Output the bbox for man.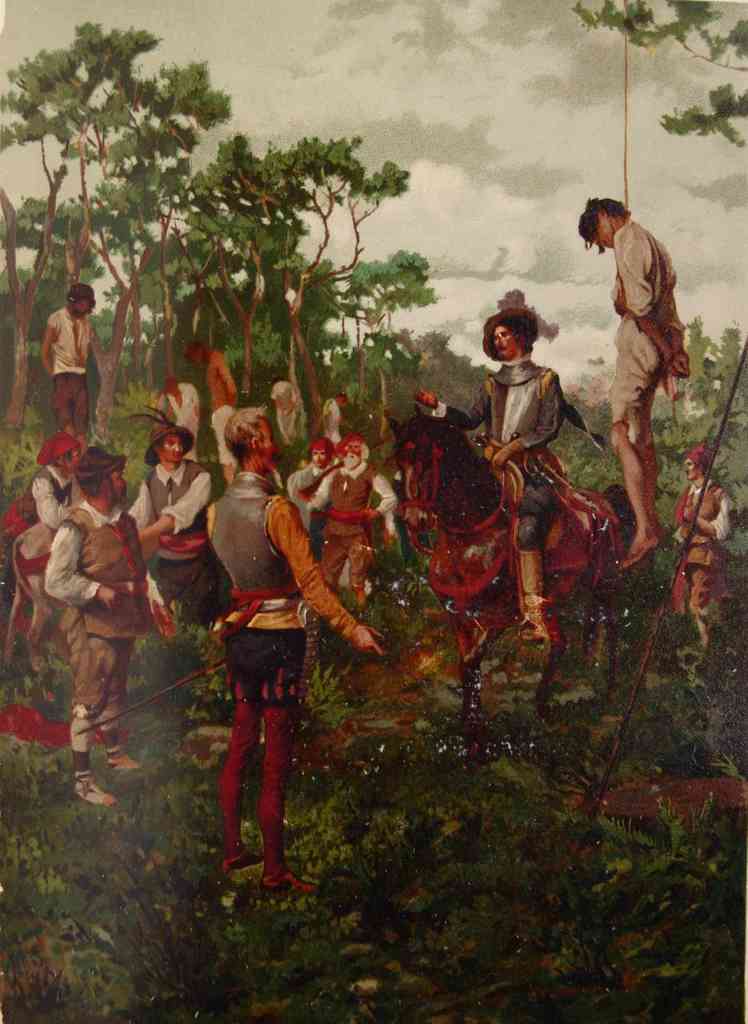
[667, 443, 734, 643].
